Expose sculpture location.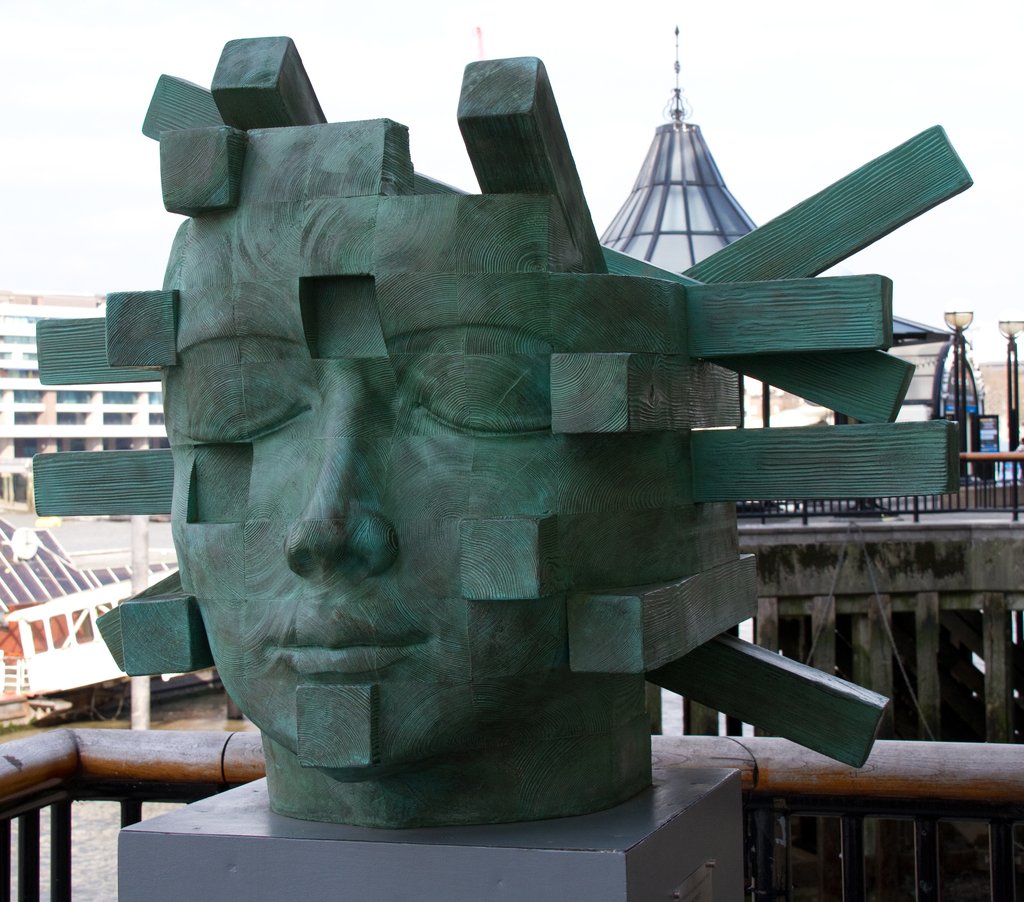
Exposed at 102,19,935,857.
